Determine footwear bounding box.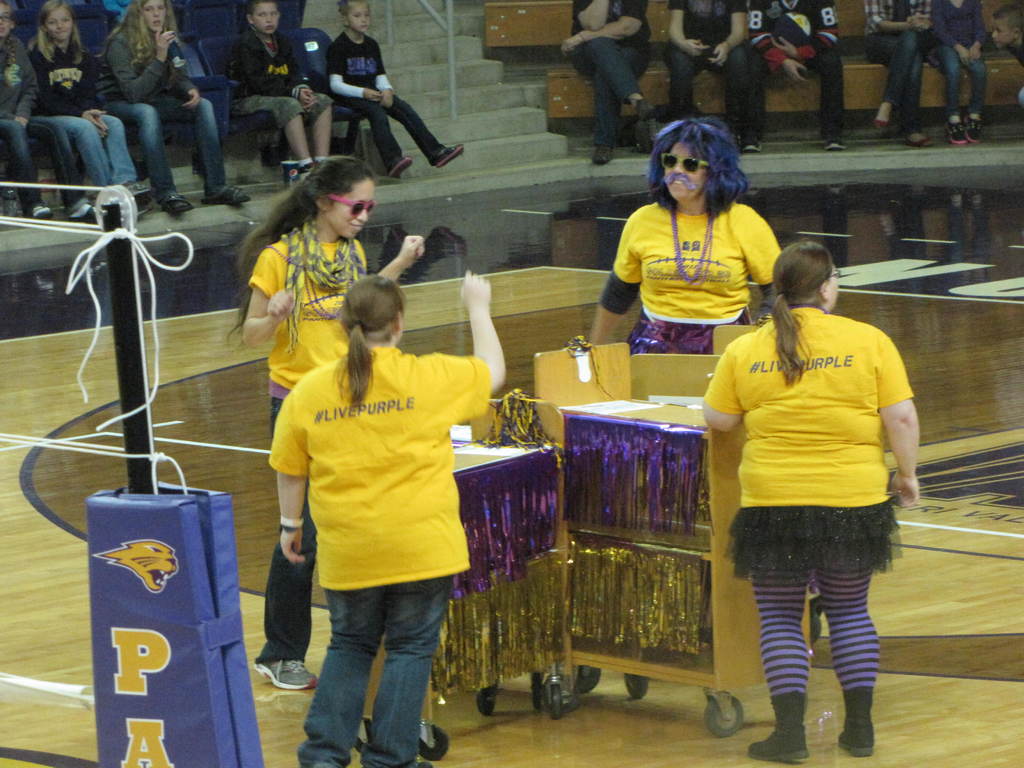
Determined: pyautogui.locateOnScreen(737, 134, 760, 150).
